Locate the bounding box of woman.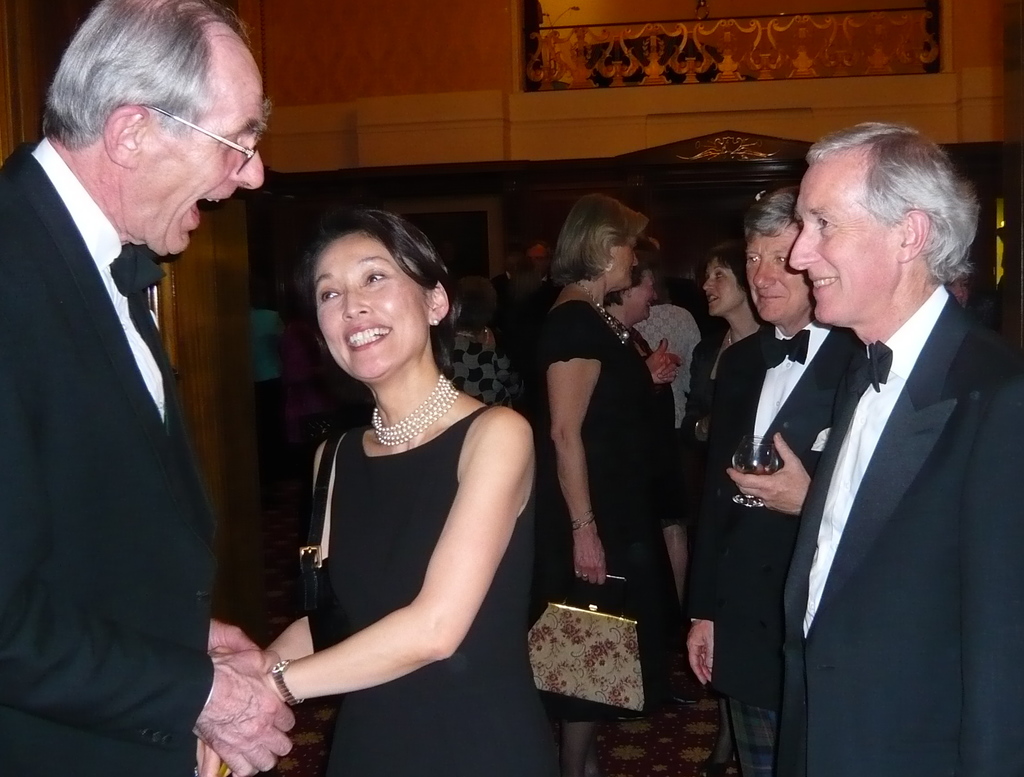
Bounding box: <region>605, 247, 681, 390</region>.
